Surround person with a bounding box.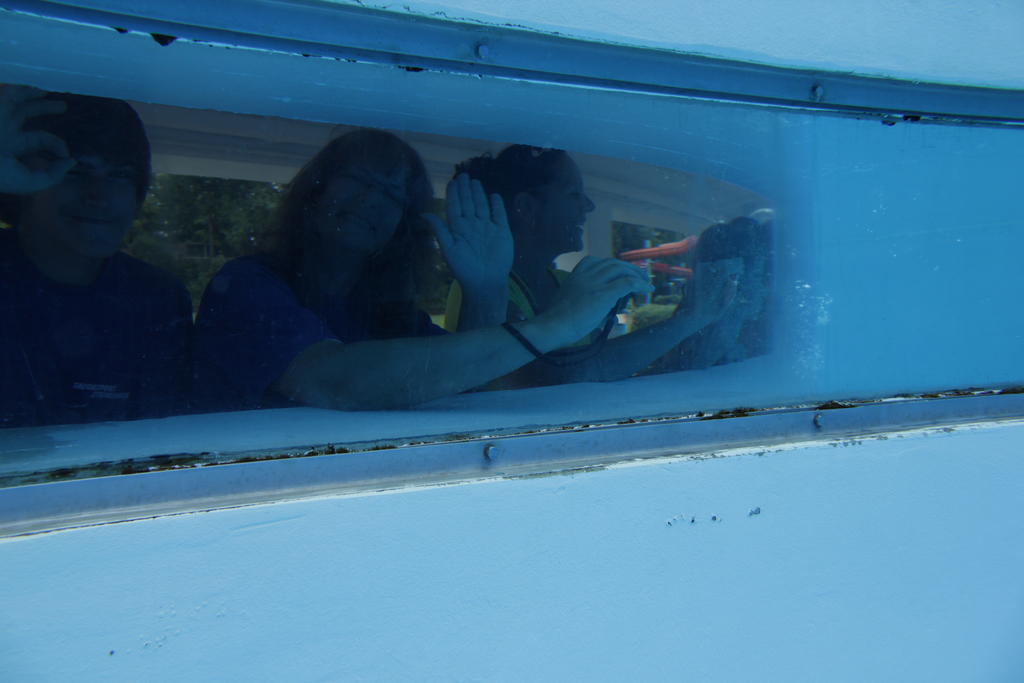
locate(440, 149, 744, 379).
